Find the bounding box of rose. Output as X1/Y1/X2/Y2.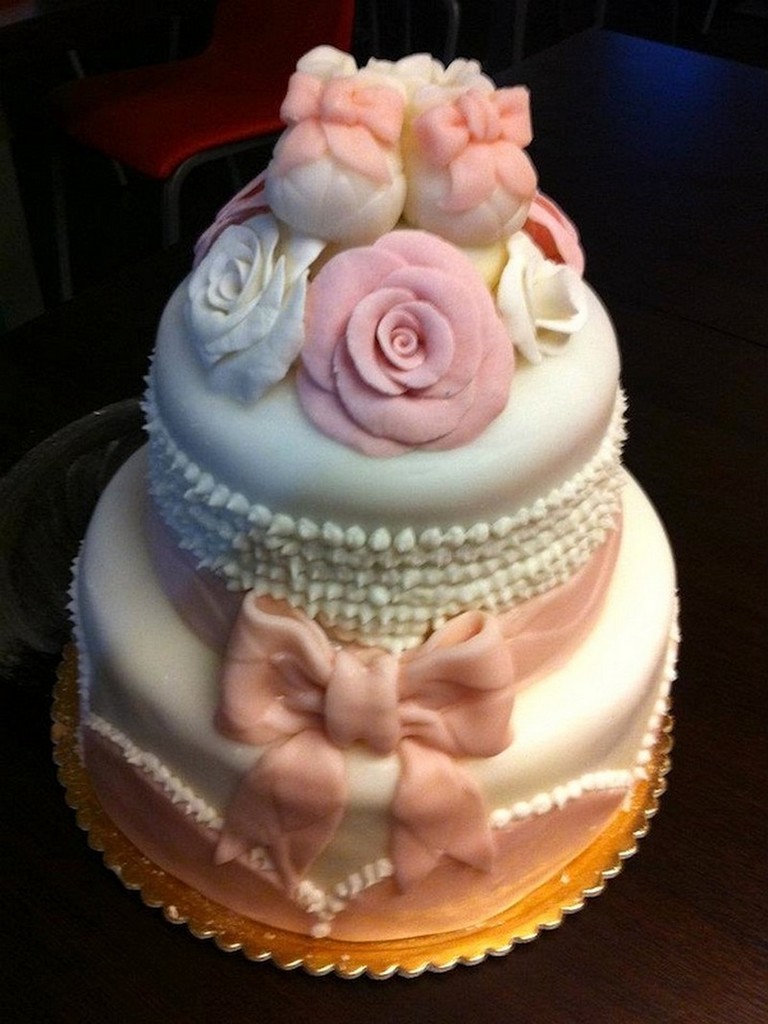
491/232/583/369.
